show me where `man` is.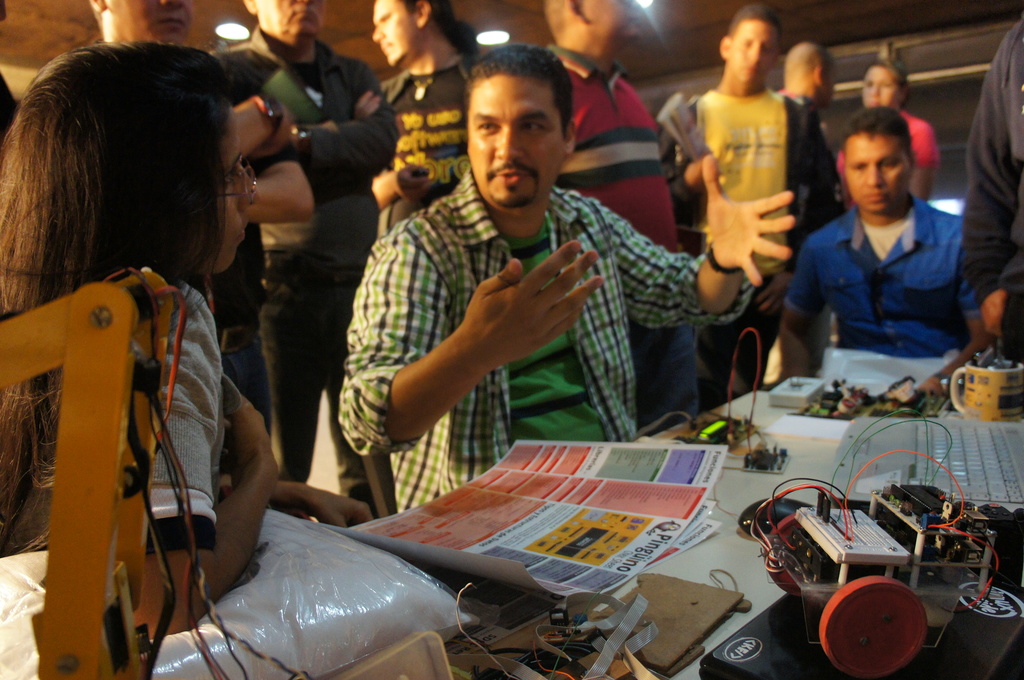
`man` is at locate(229, 0, 410, 506).
